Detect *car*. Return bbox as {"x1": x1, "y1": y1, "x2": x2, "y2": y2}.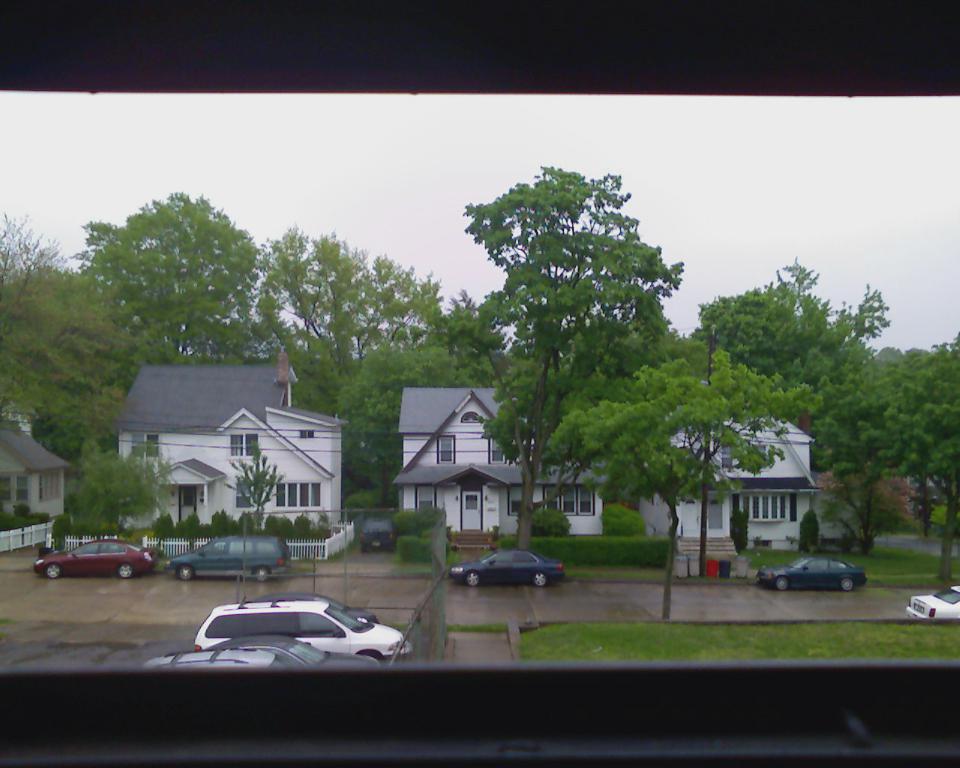
{"x1": 256, "y1": 592, "x2": 377, "y2": 625}.
